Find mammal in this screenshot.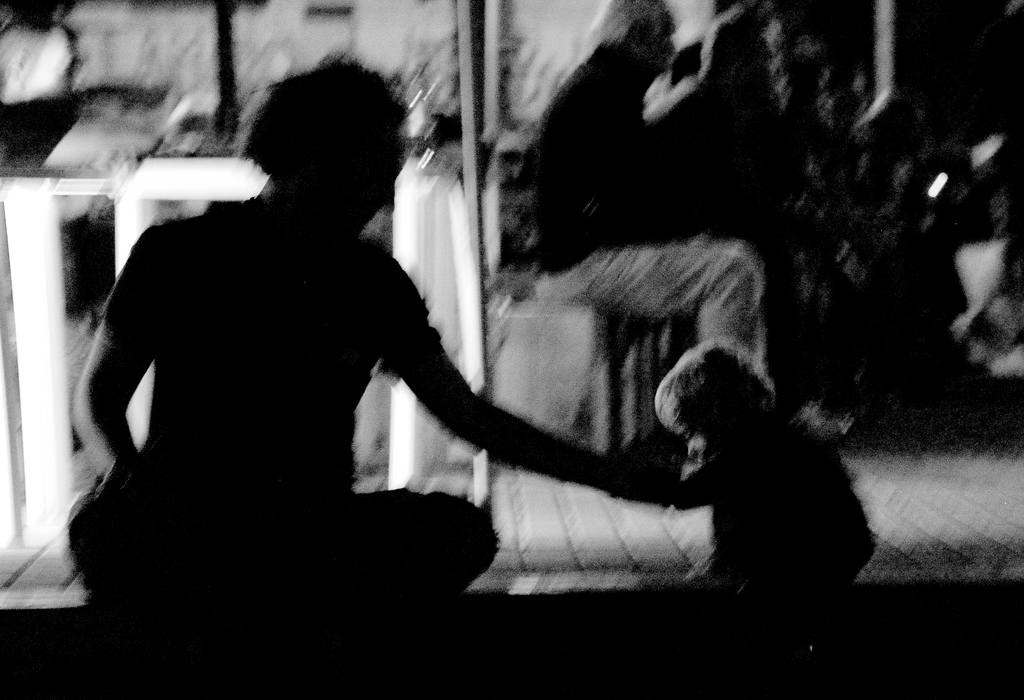
The bounding box for mammal is (60, 49, 676, 633).
